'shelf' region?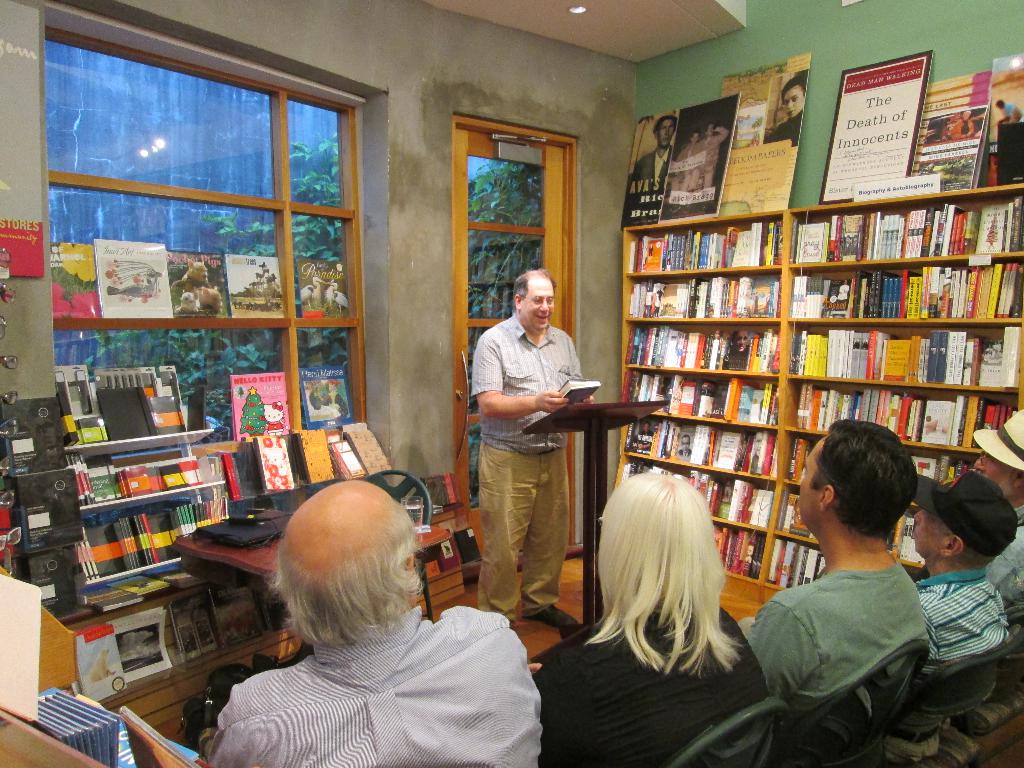
<bbox>703, 518, 765, 588</bbox>
